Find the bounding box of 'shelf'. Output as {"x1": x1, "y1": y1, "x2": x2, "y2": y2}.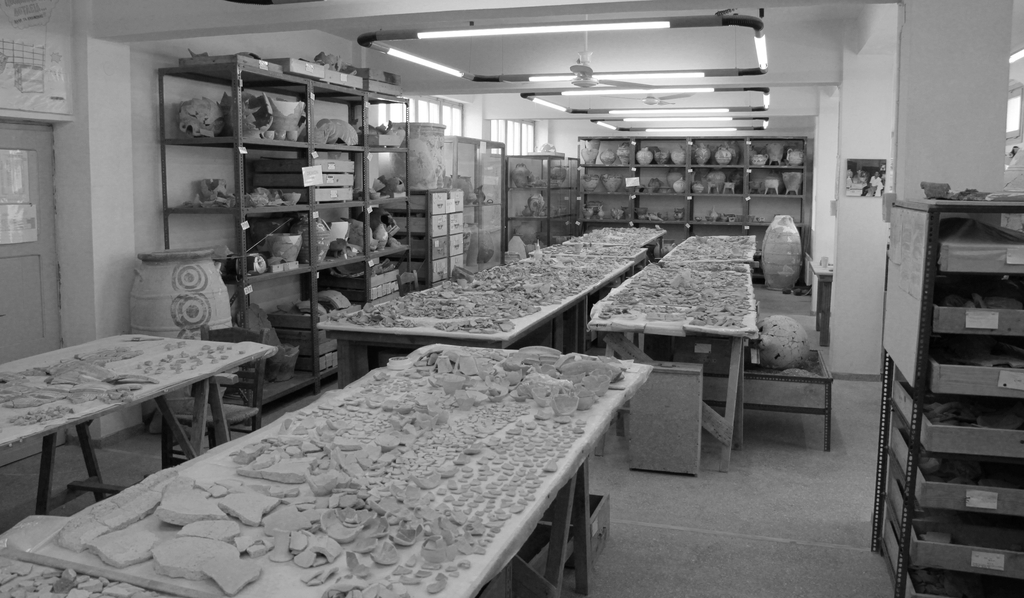
{"x1": 309, "y1": 153, "x2": 364, "y2": 210}.
